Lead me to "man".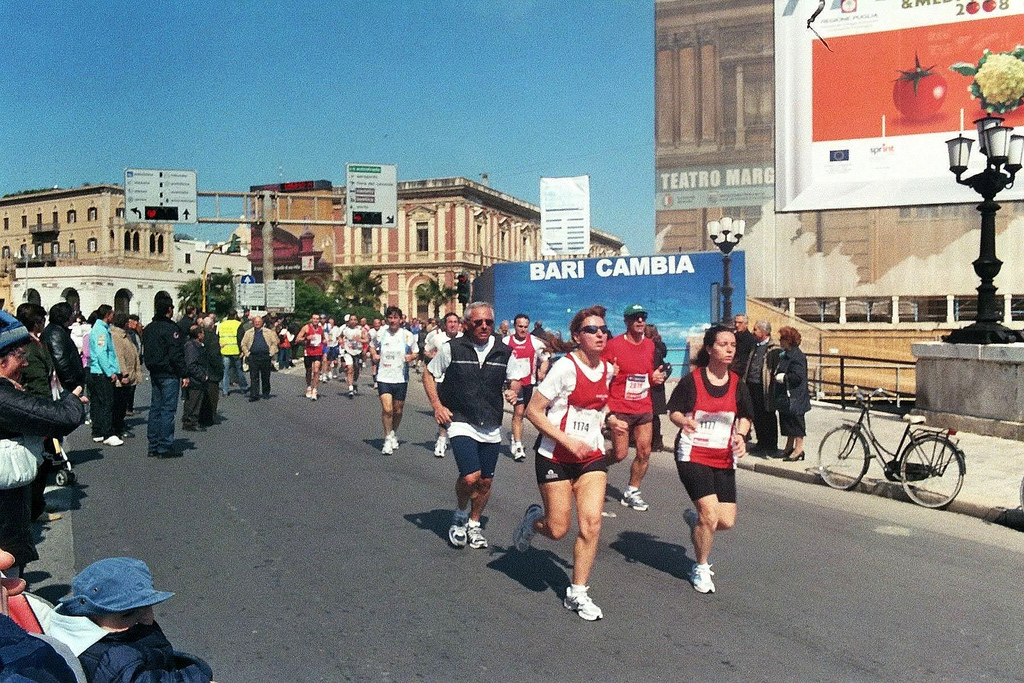
Lead to [298,315,327,405].
